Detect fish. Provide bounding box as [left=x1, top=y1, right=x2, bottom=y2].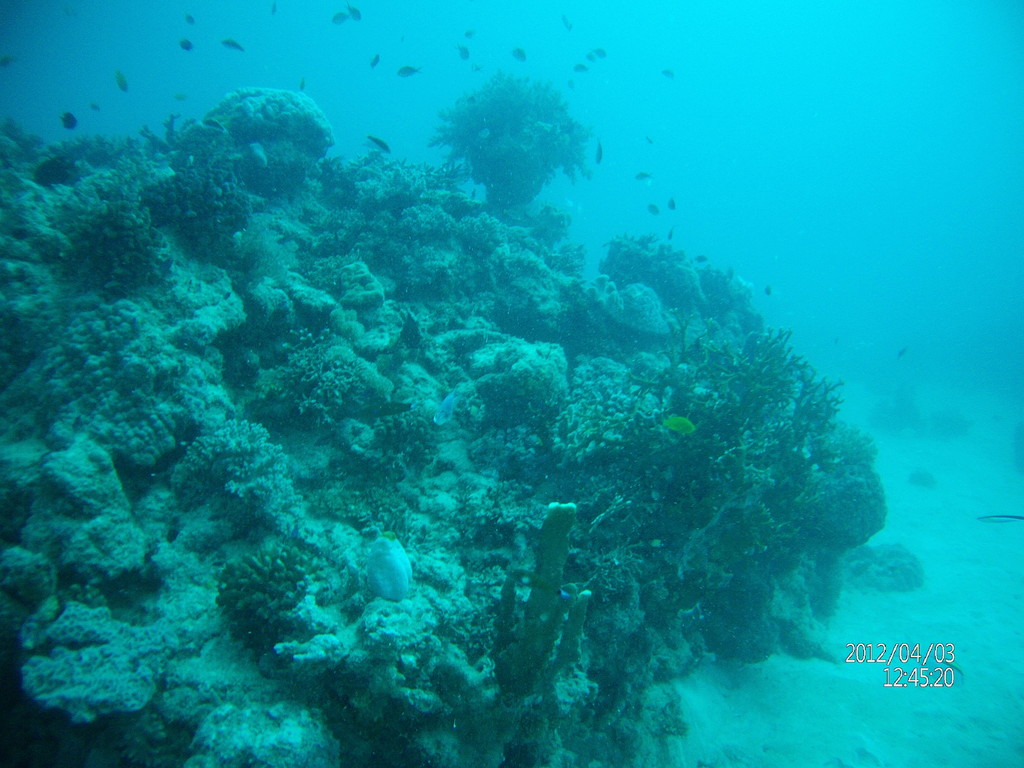
[left=431, top=390, right=460, bottom=426].
